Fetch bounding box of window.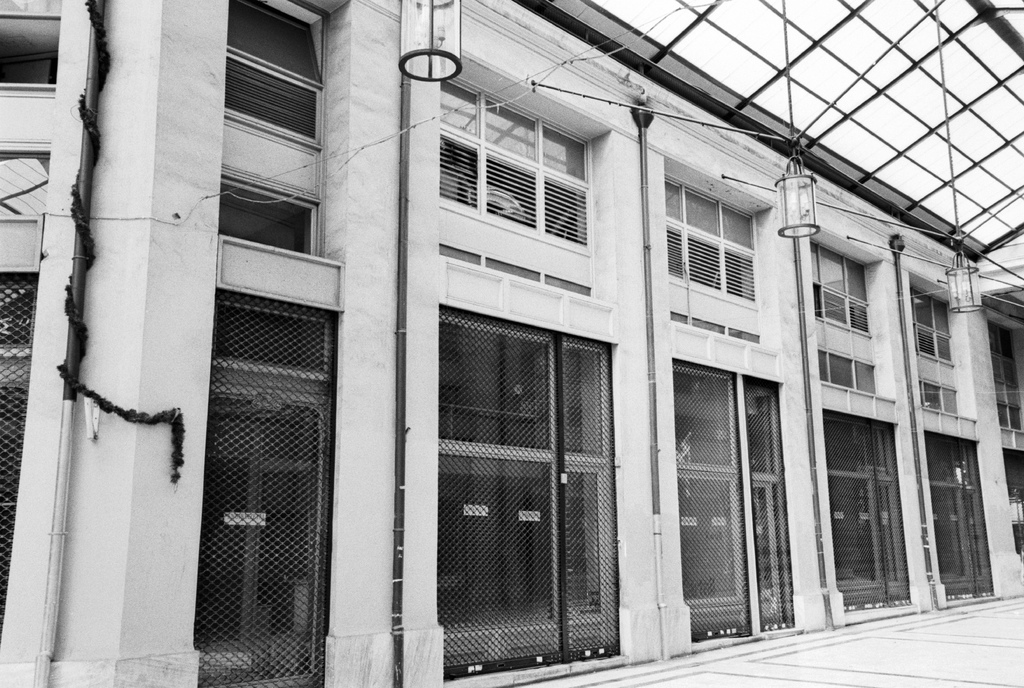
Bbox: 225:0:325:144.
